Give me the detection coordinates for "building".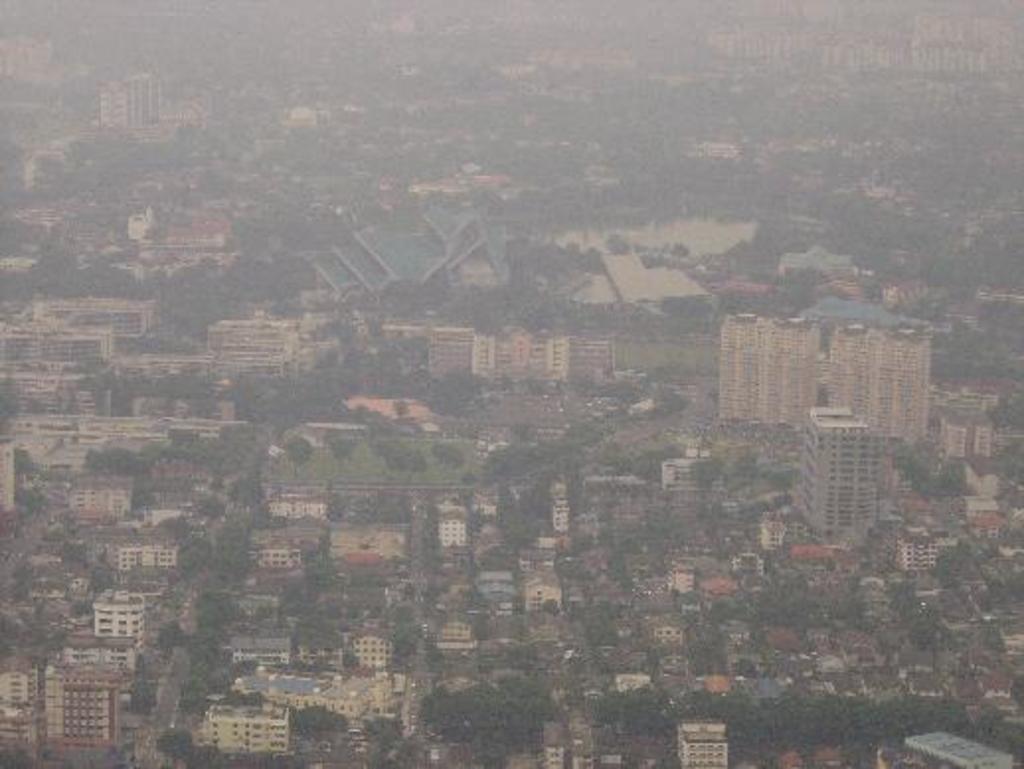
206, 702, 289, 755.
